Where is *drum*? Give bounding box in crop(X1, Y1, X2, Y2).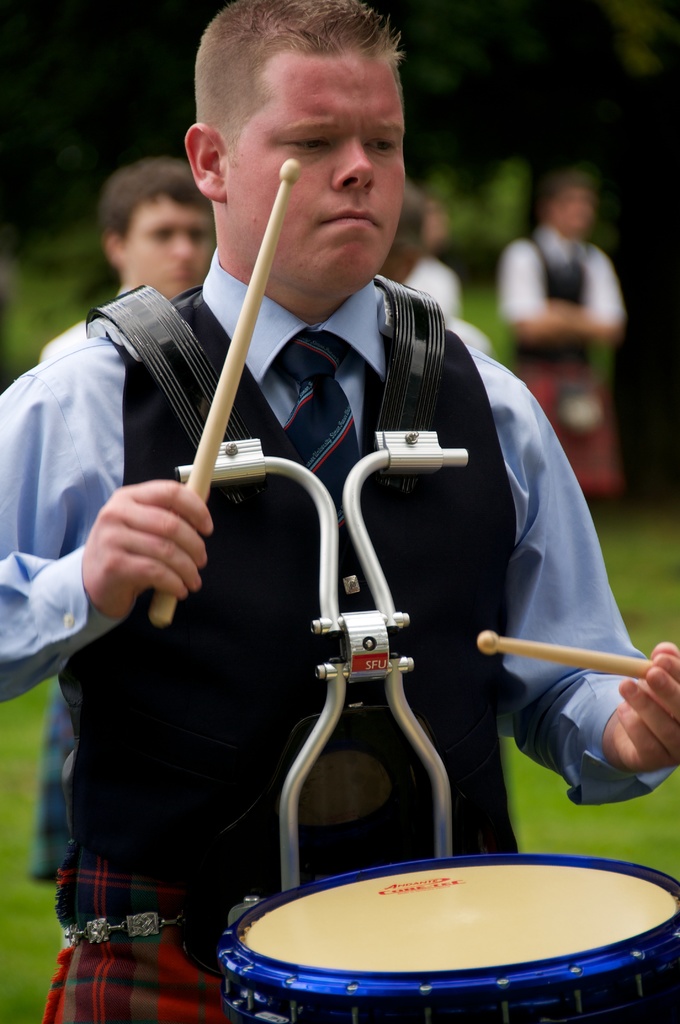
crop(169, 849, 666, 990).
